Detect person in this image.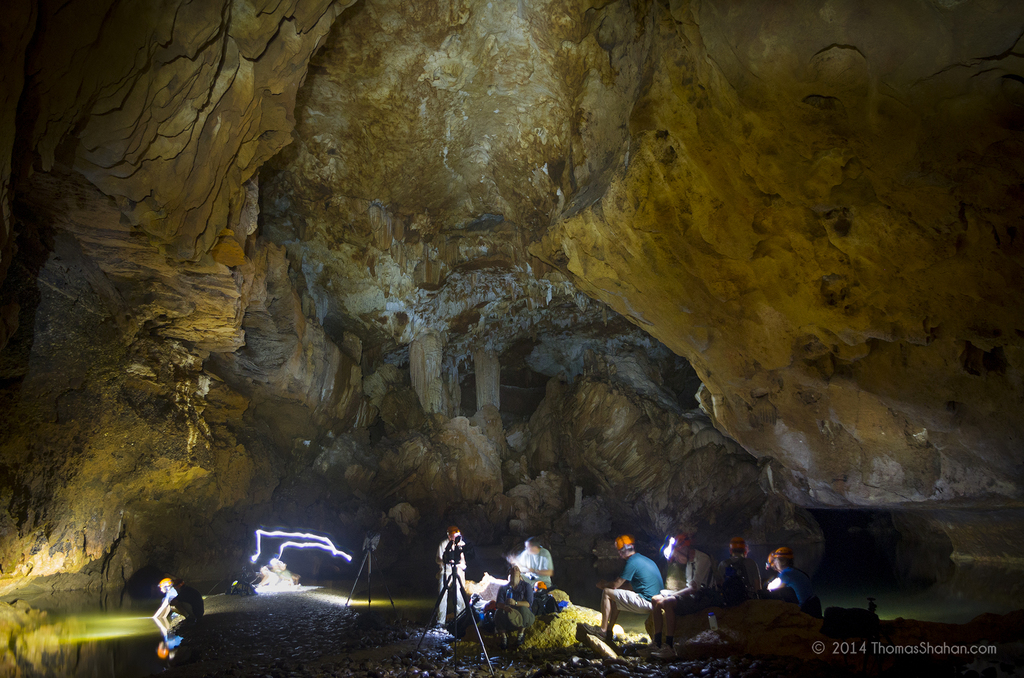
Detection: crop(483, 559, 540, 645).
